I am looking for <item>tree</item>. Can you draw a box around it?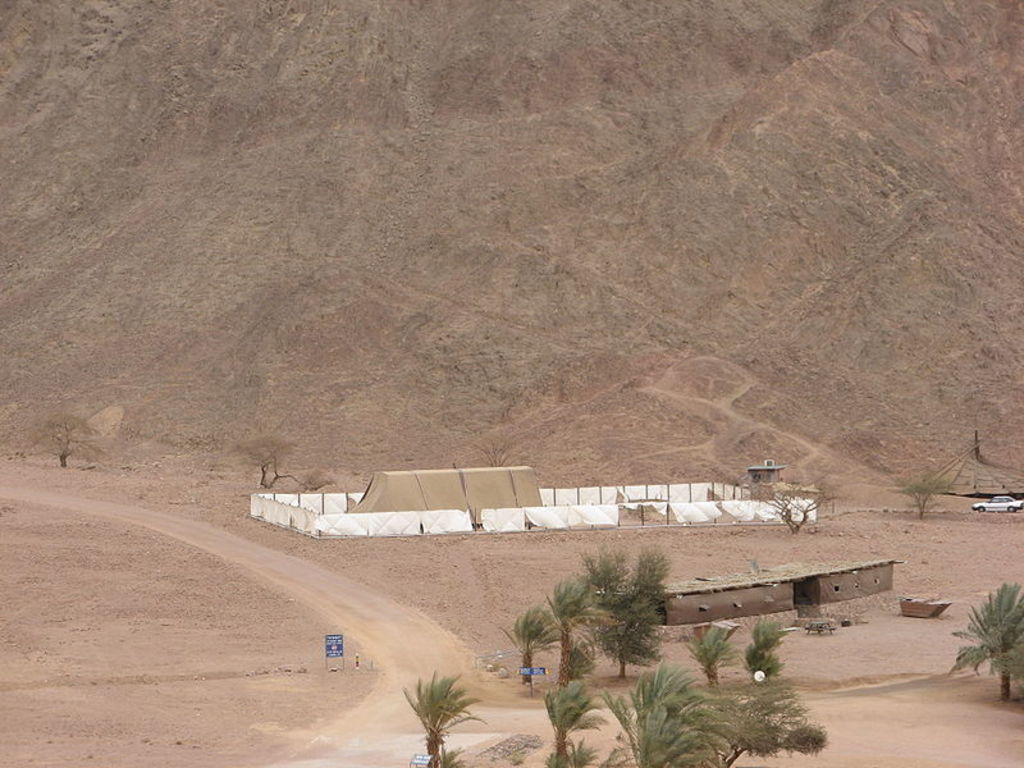
Sure, the bounding box is 751,475,835,531.
